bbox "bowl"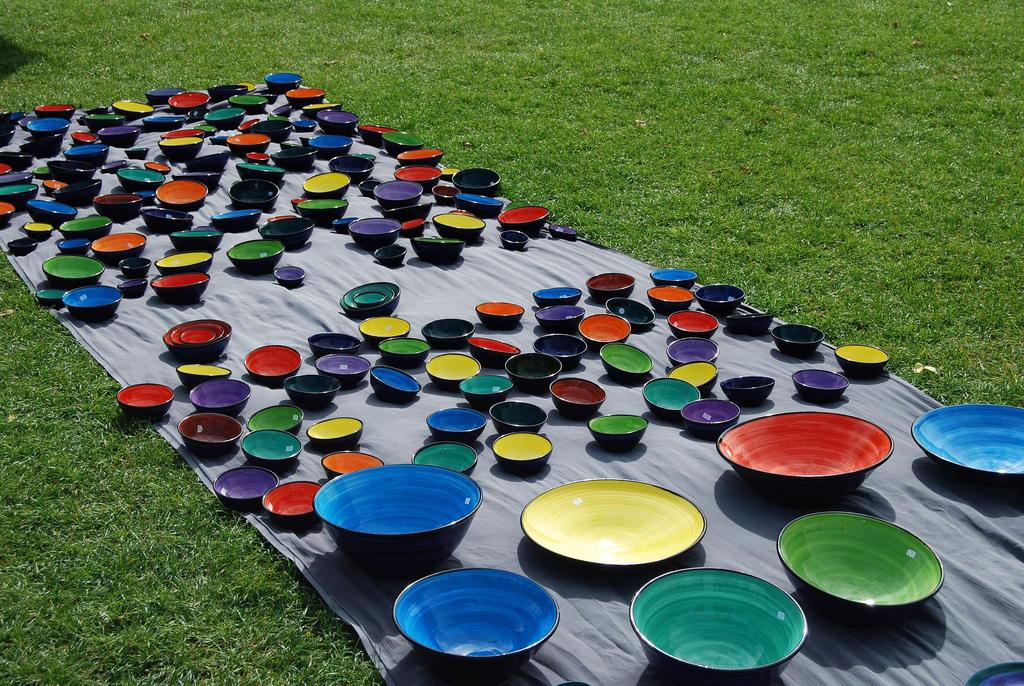
left=207, top=210, right=264, bottom=233
